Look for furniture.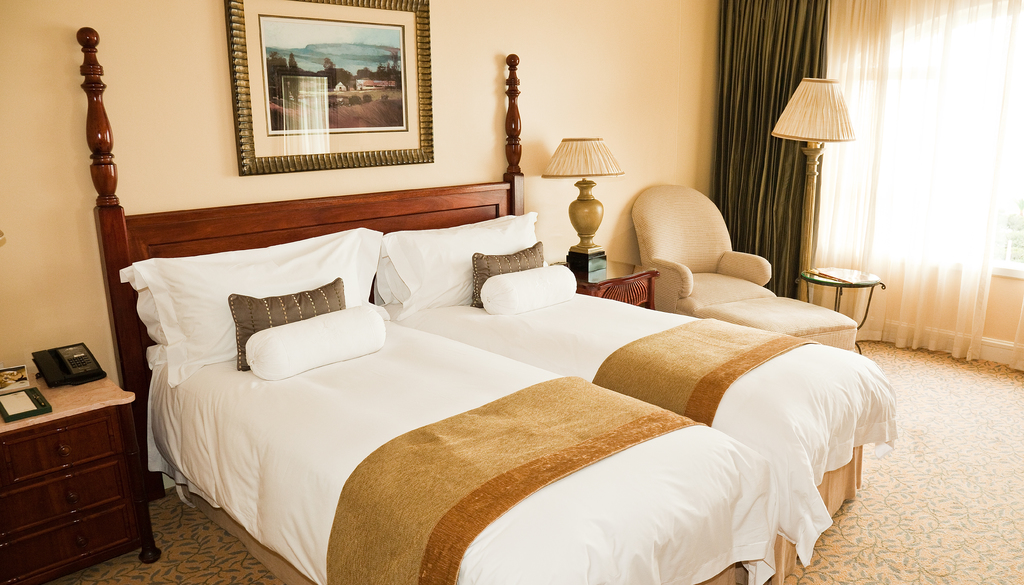
Found: x1=0, y1=370, x2=161, y2=584.
